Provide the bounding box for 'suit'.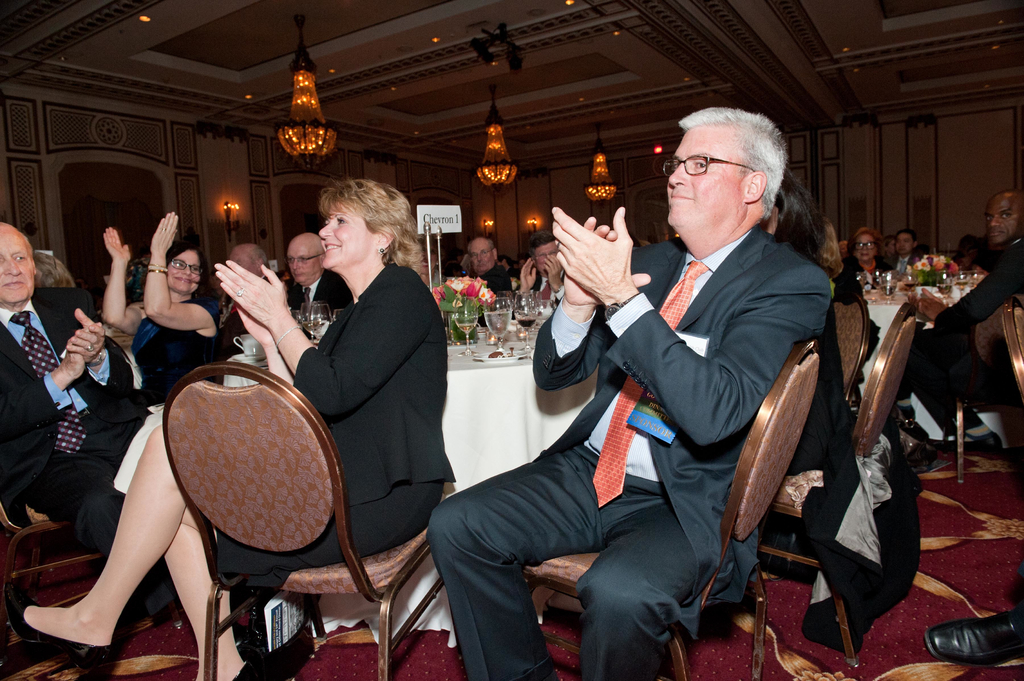
l=468, t=182, r=781, b=645.
